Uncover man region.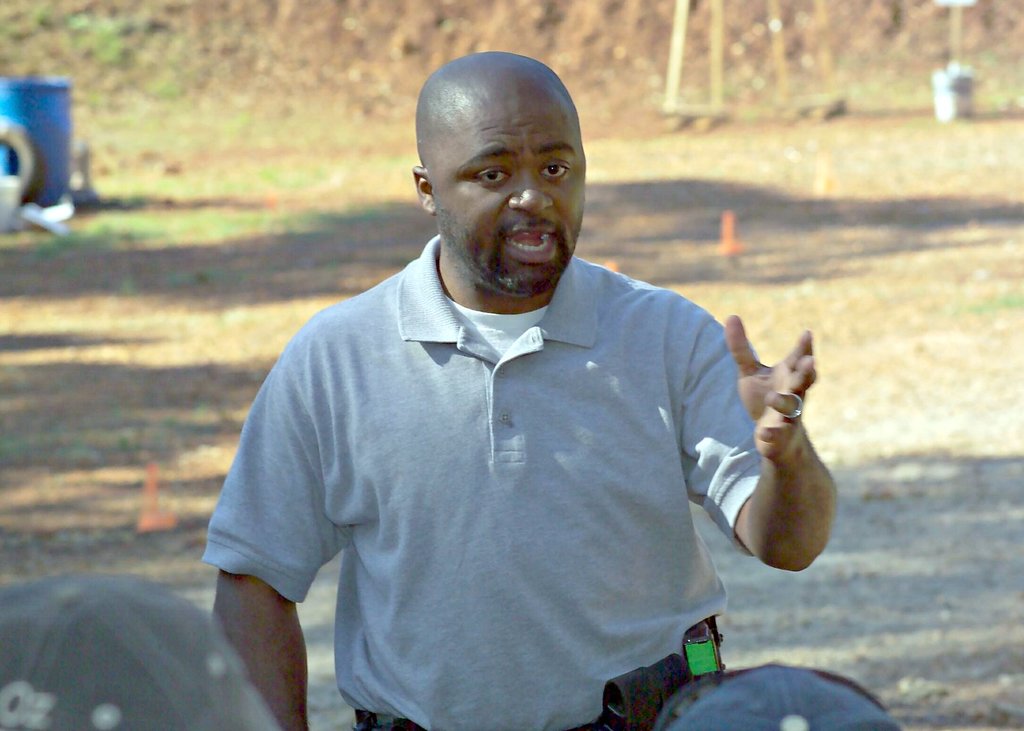
Uncovered: region(190, 47, 853, 725).
